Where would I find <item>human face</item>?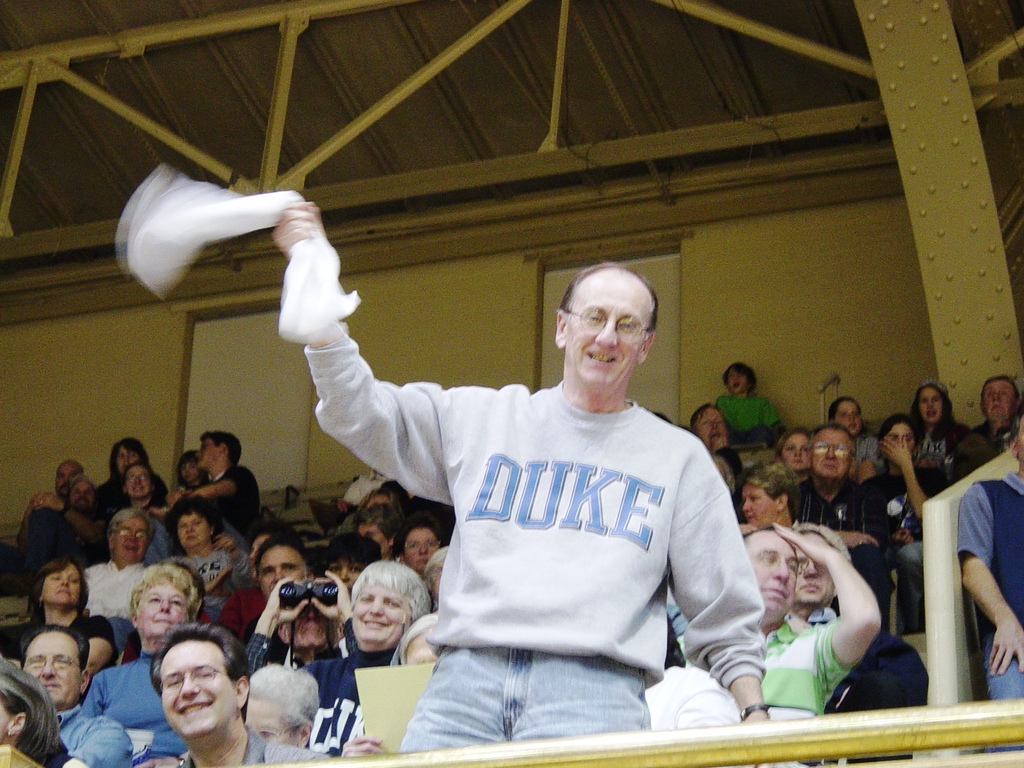
At l=367, t=492, r=392, b=507.
